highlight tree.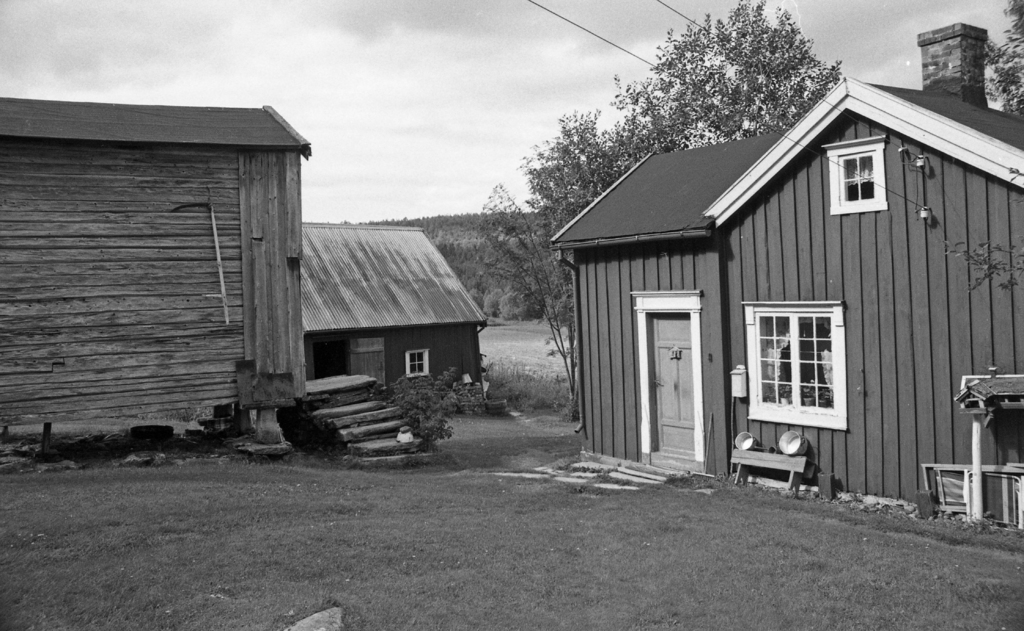
Highlighted region: {"left": 473, "top": 108, "right": 657, "bottom": 413}.
